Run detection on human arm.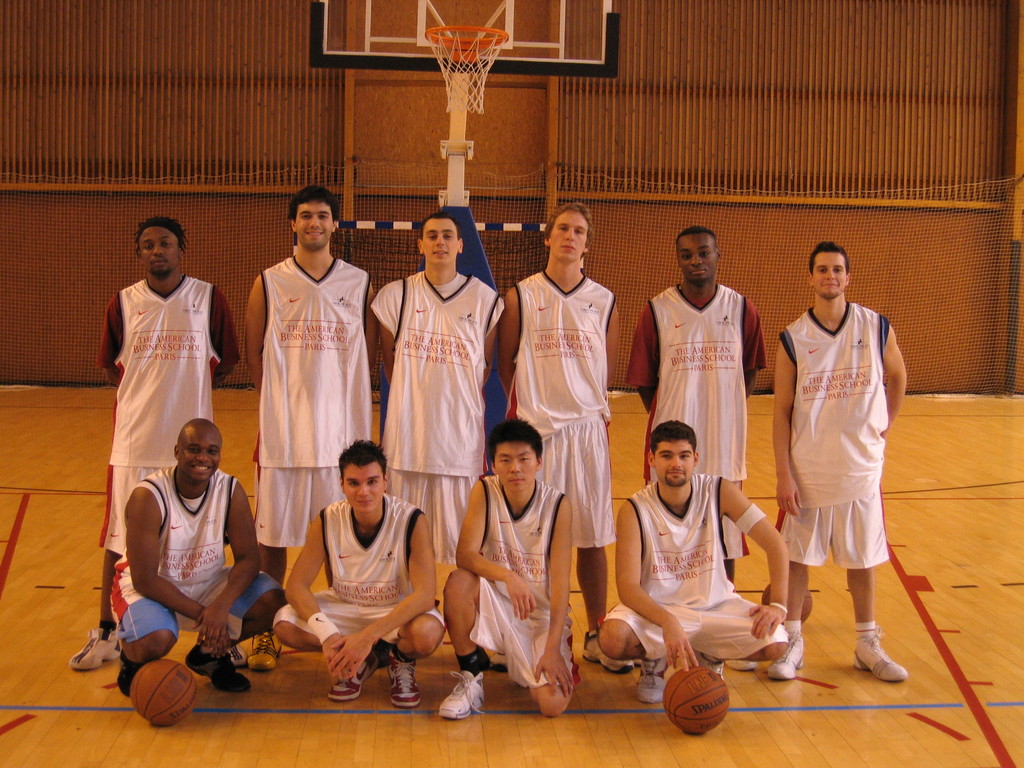
Result: <region>277, 511, 358, 685</region>.
